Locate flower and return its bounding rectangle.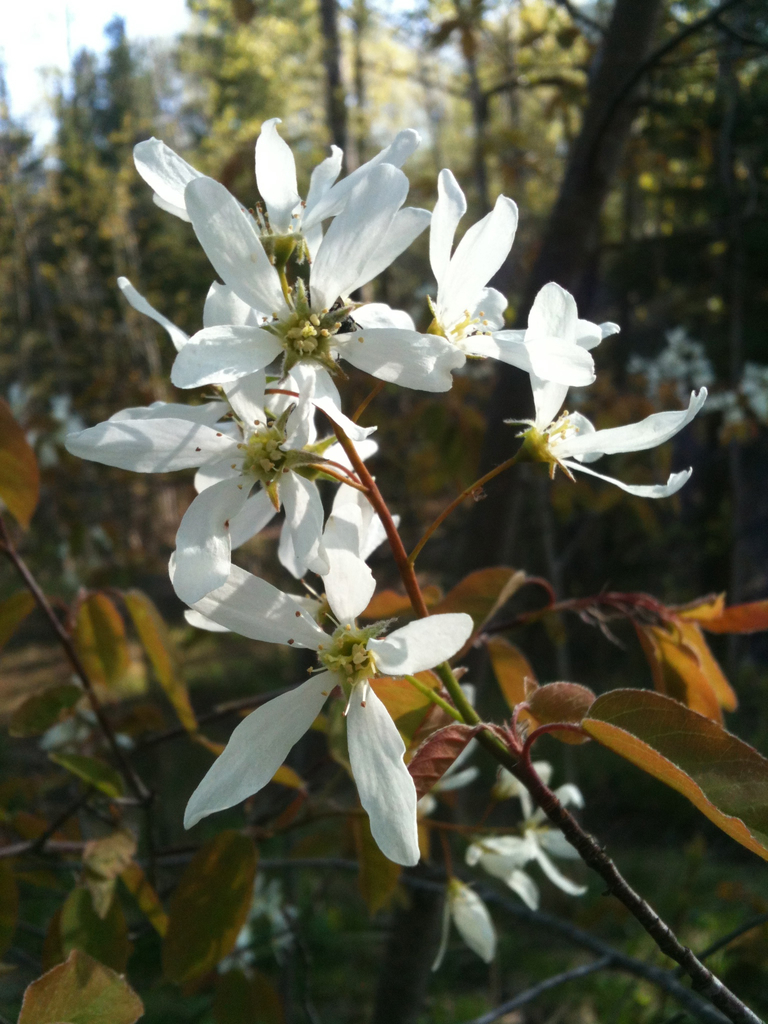
box=[470, 836, 547, 909].
